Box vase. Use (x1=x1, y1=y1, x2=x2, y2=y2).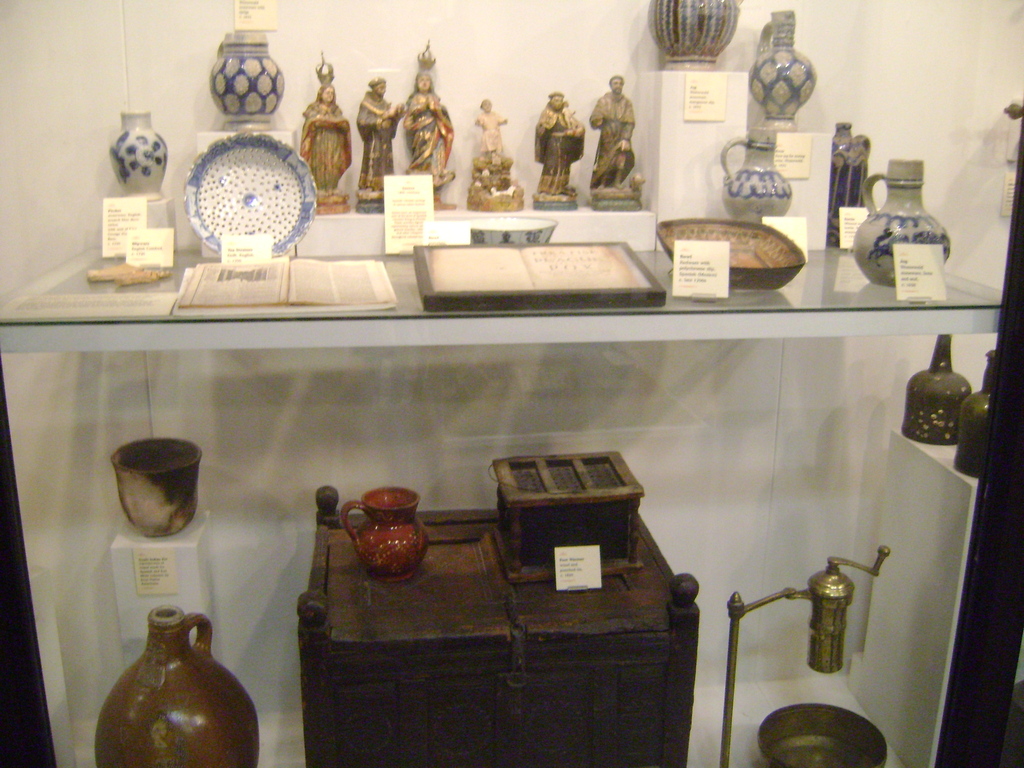
(x1=90, y1=601, x2=259, y2=767).
